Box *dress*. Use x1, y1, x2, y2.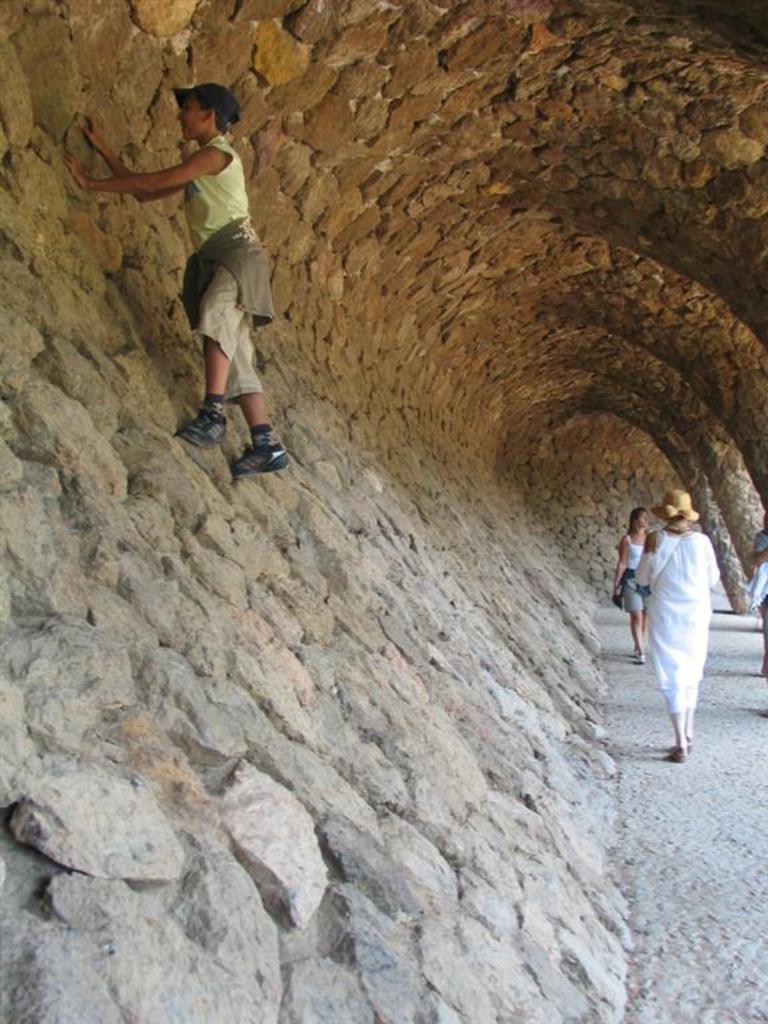
627, 543, 645, 611.
